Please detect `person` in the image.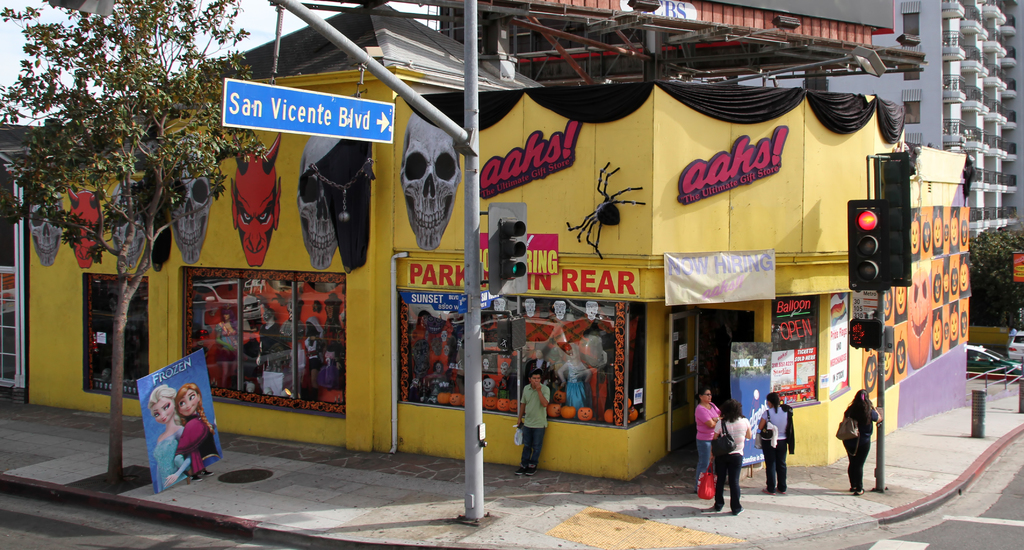
(698,388,720,495).
